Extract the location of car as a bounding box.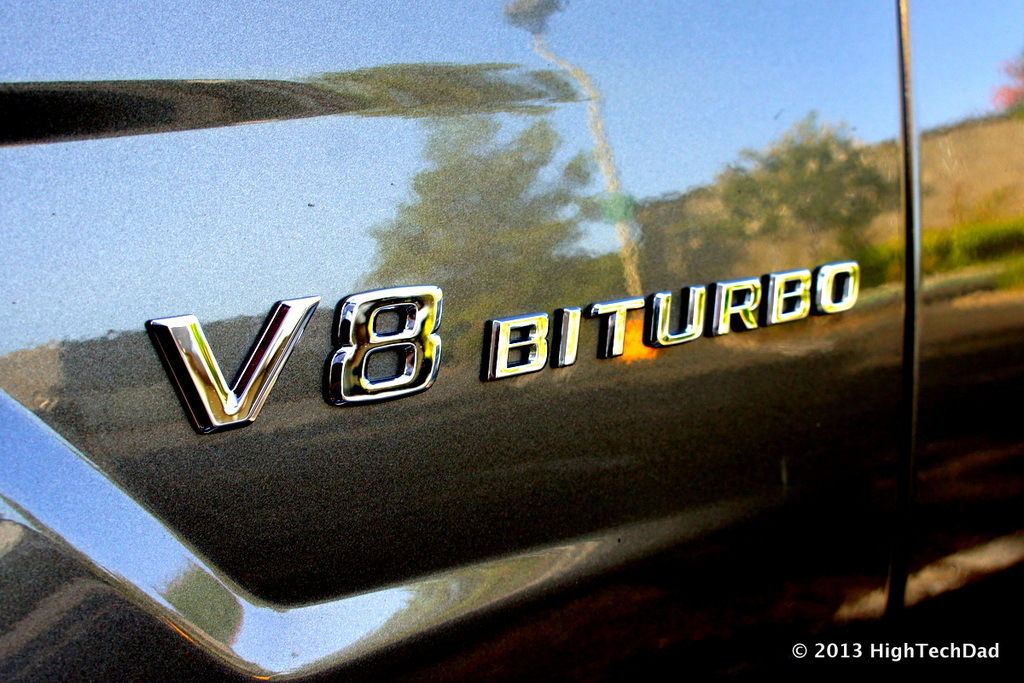
[0,0,1023,682].
